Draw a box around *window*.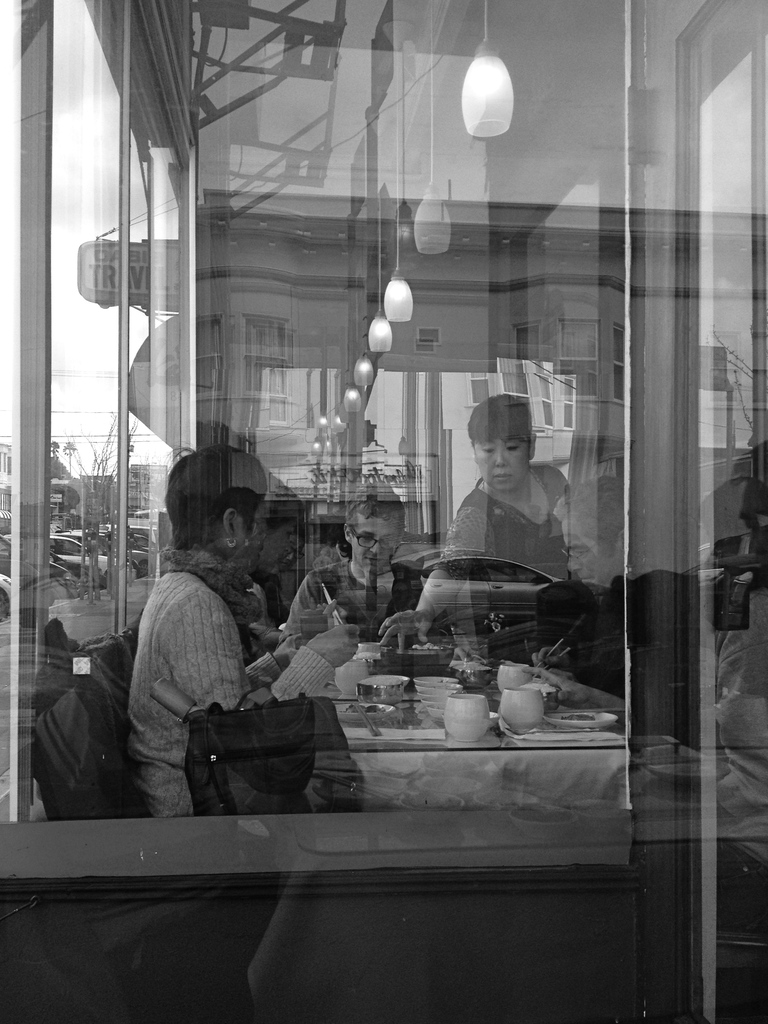
[left=0, top=0, right=767, bottom=1023].
